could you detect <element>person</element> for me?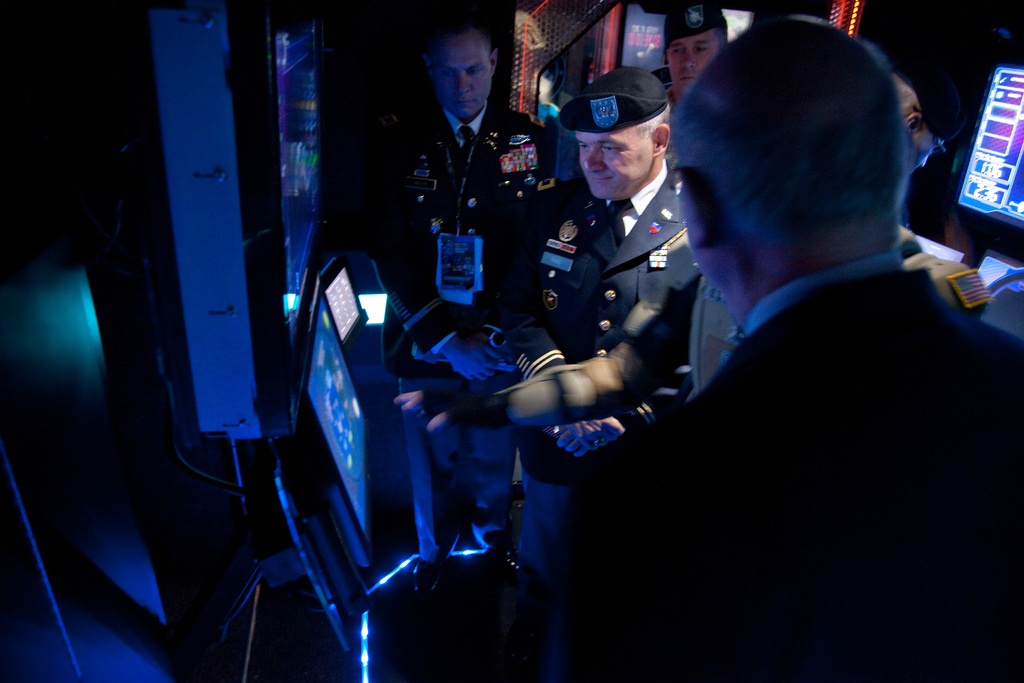
Detection result: [497,67,703,682].
